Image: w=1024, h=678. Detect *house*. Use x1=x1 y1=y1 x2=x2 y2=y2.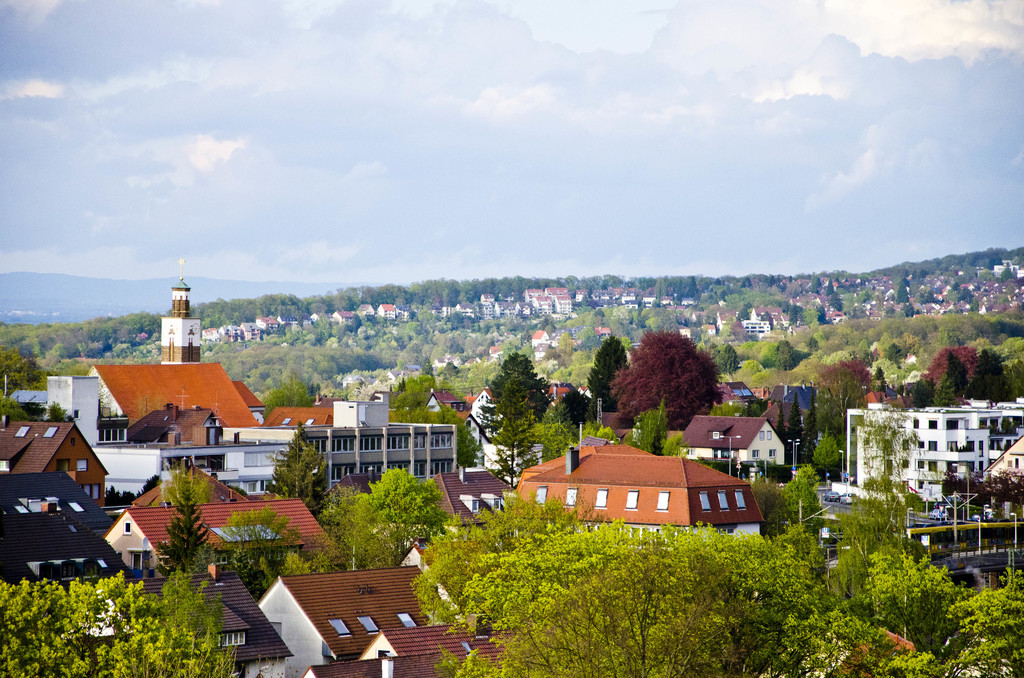
x1=354 y1=304 x2=376 y2=323.
